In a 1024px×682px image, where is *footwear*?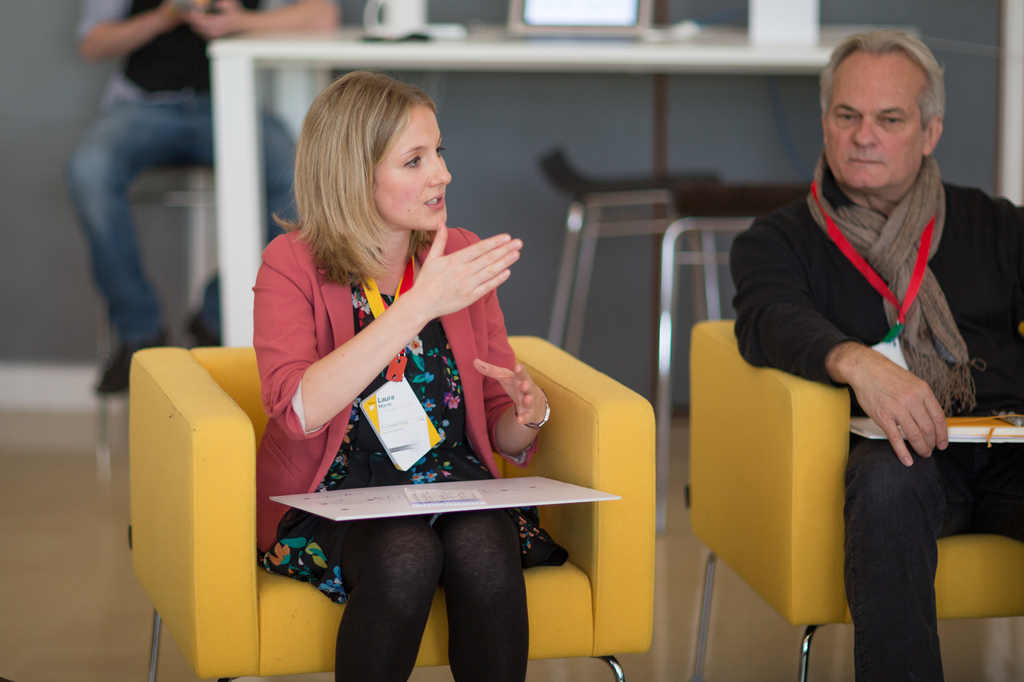
detection(97, 325, 170, 397).
